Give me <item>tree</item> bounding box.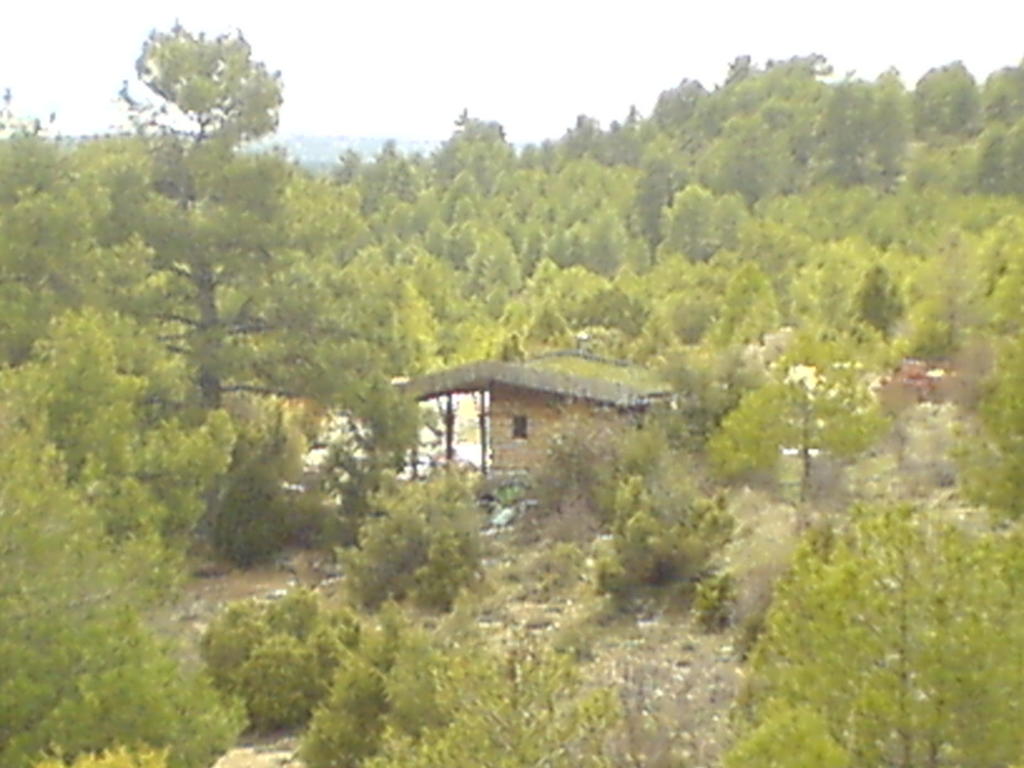
284/593/444/767.
